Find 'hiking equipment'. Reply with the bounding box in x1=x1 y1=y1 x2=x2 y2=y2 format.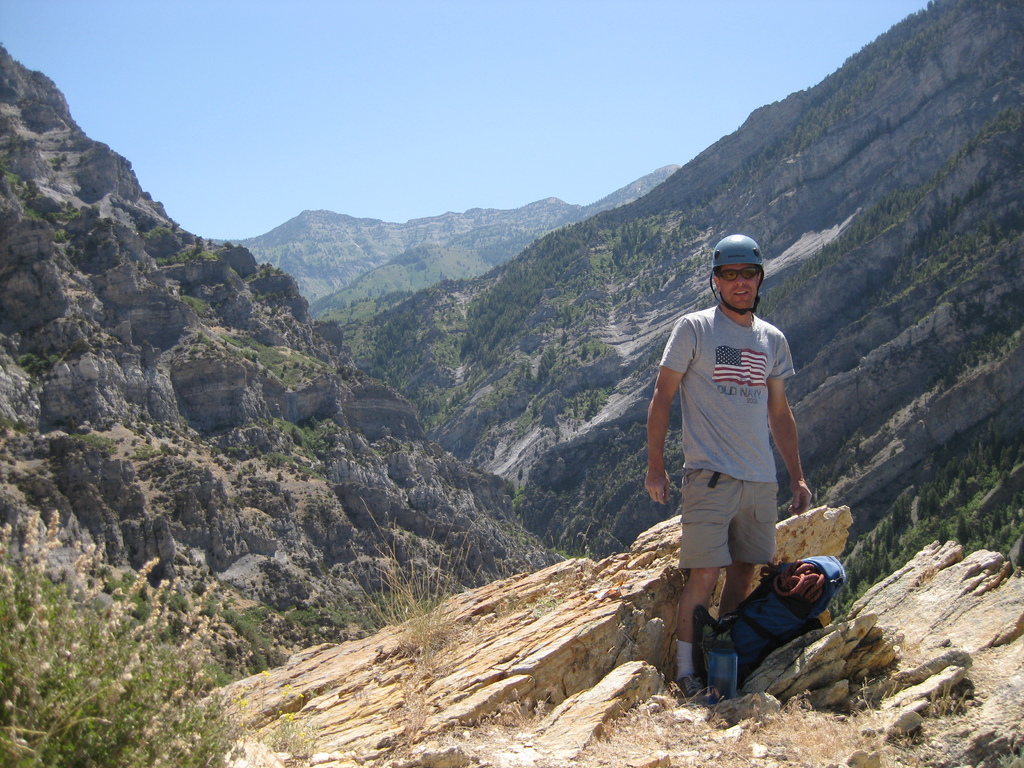
x1=704 y1=233 x2=764 y2=316.
